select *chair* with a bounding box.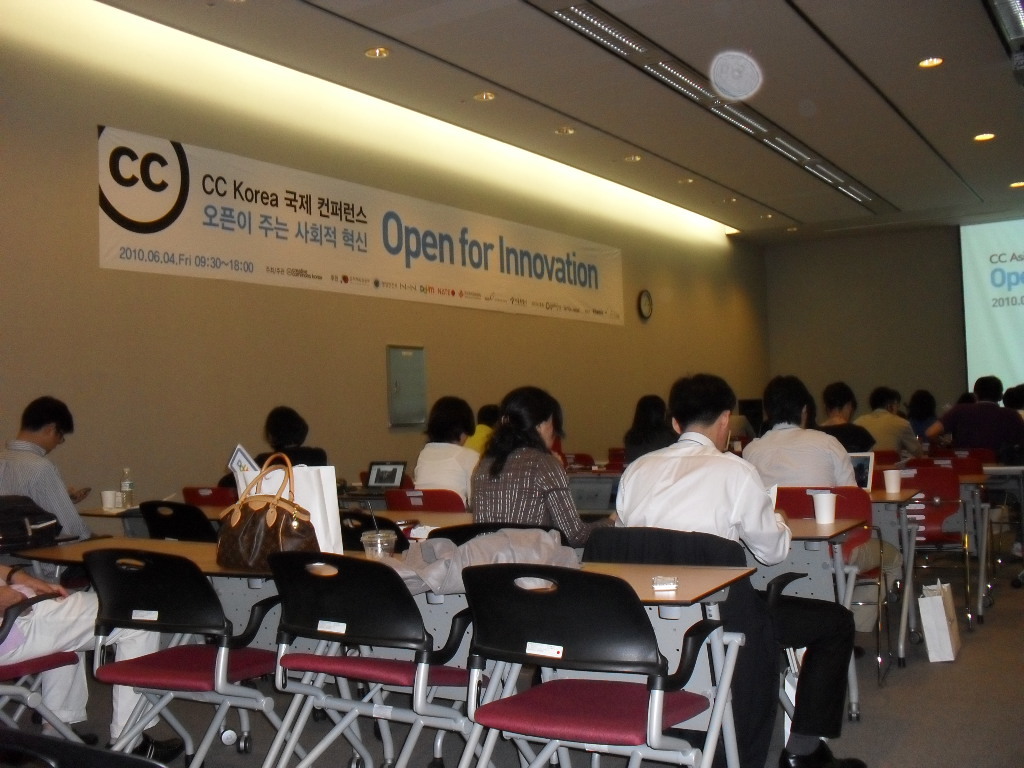
{"x1": 268, "y1": 550, "x2": 513, "y2": 767}.
